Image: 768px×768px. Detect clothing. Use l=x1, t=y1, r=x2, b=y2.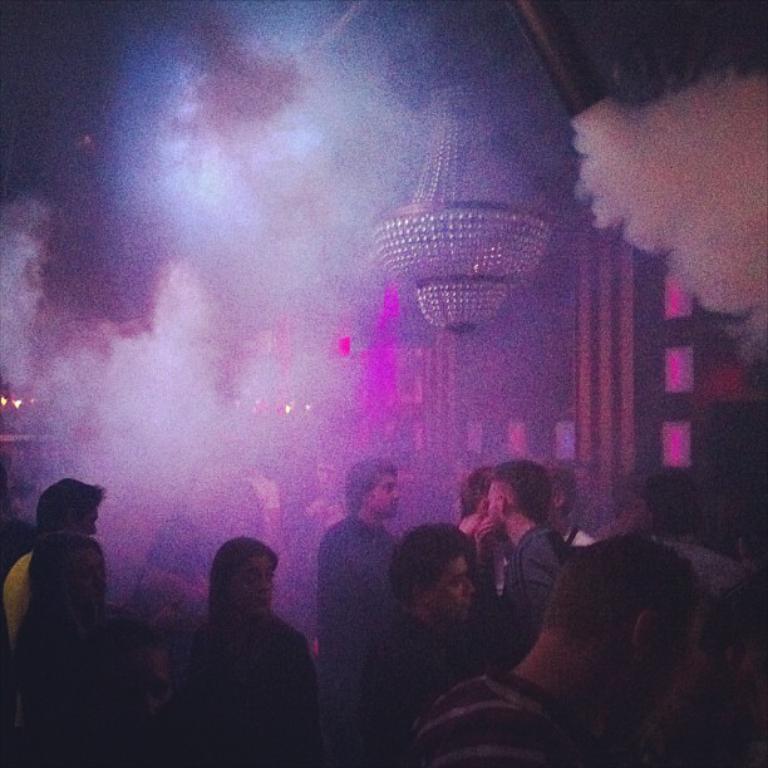
l=562, t=517, r=601, b=547.
